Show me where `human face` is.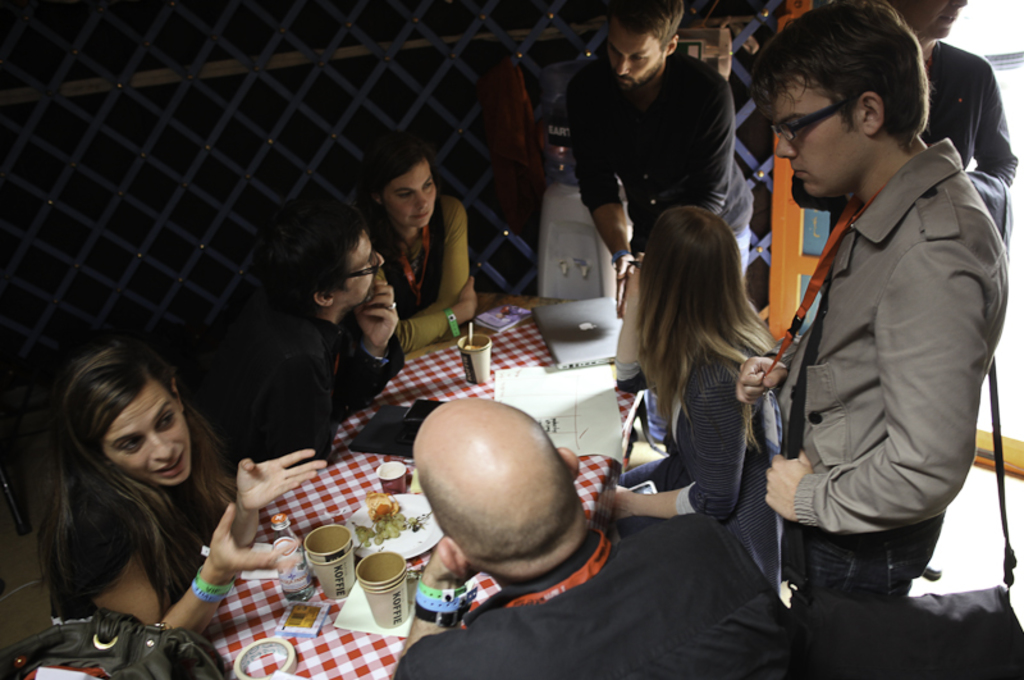
`human face` is at region(777, 76, 864, 196).
